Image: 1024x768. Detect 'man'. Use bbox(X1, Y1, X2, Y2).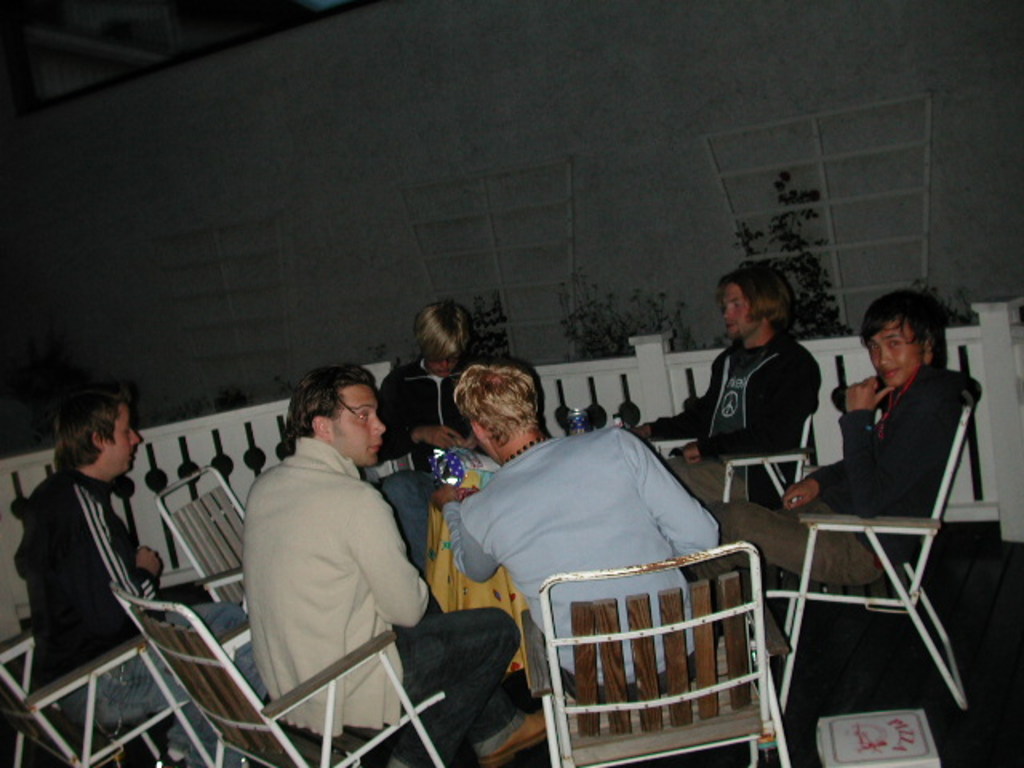
bbox(437, 357, 723, 706).
